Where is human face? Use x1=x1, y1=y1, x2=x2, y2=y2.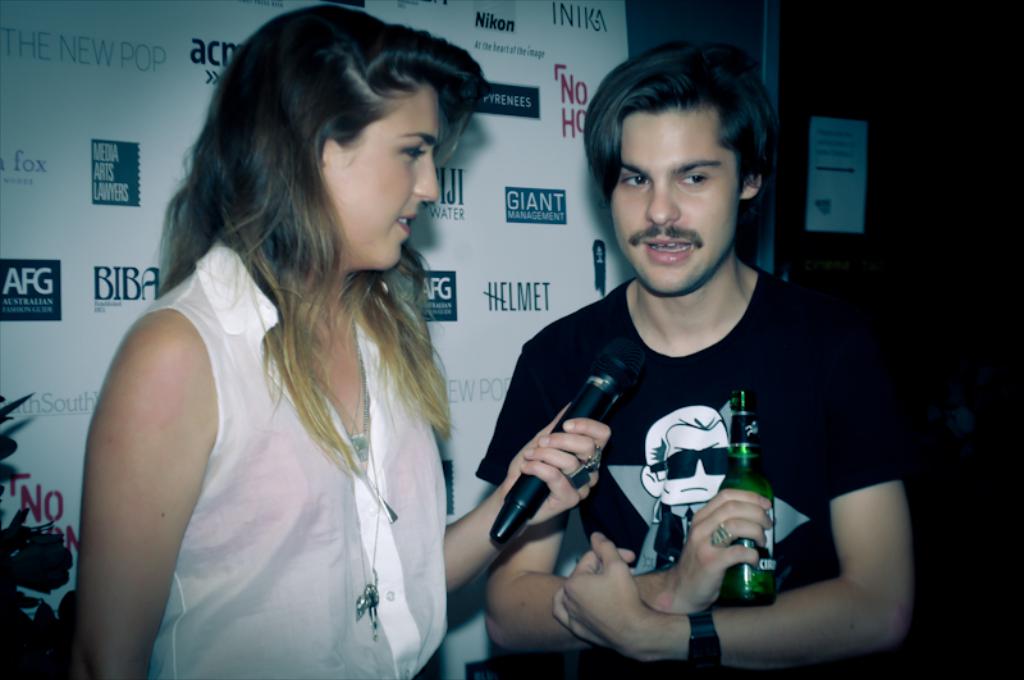
x1=608, y1=108, x2=739, y2=288.
